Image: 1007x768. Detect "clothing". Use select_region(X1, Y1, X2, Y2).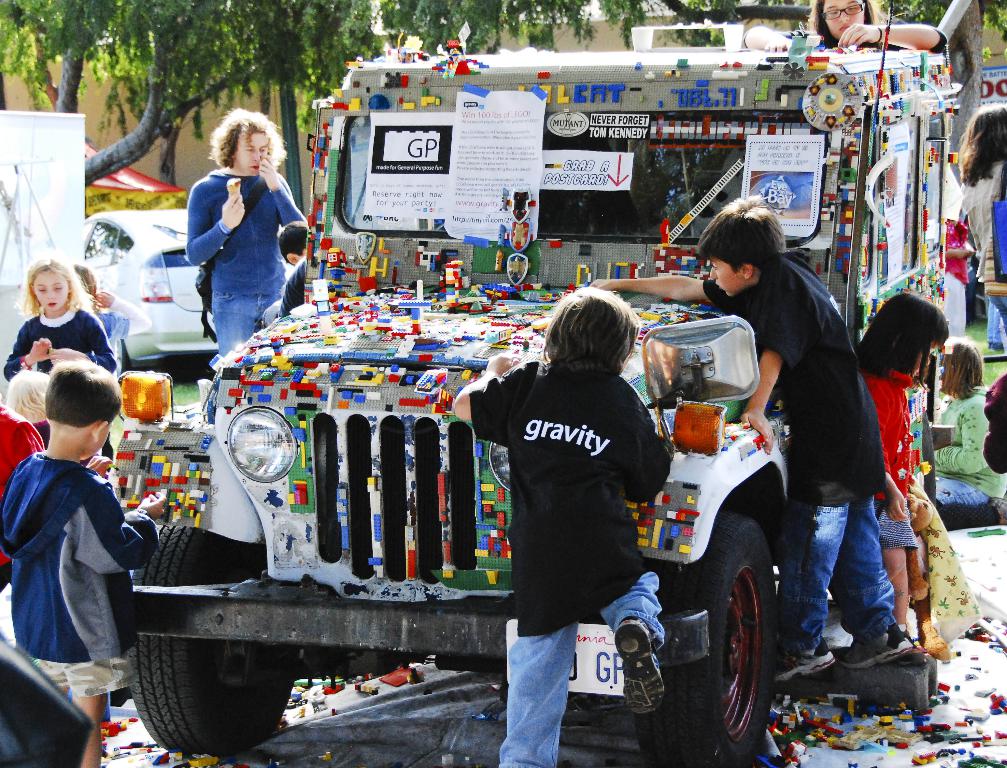
select_region(0, 450, 151, 711).
